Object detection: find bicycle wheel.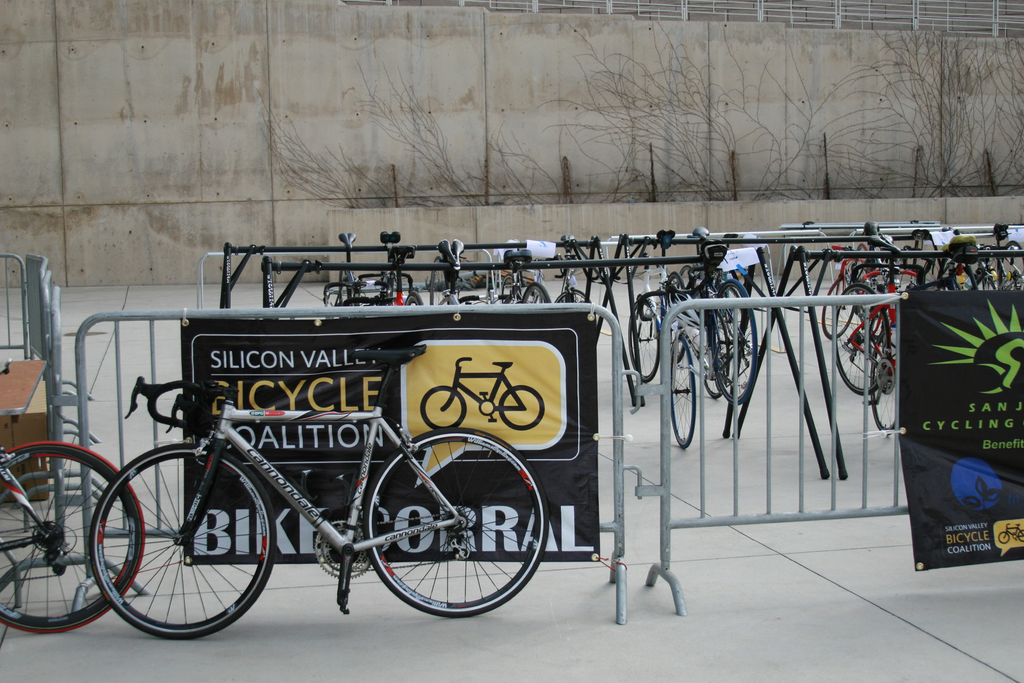
l=420, t=385, r=467, b=431.
